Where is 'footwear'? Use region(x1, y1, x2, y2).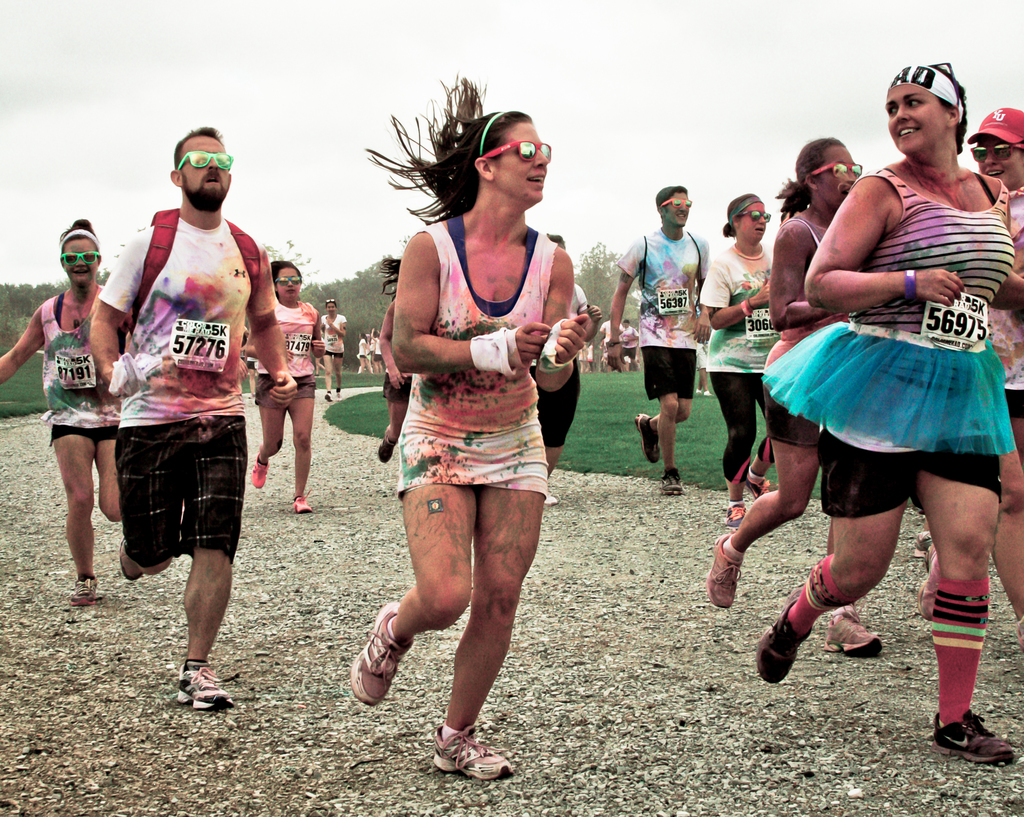
region(724, 504, 743, 527).
